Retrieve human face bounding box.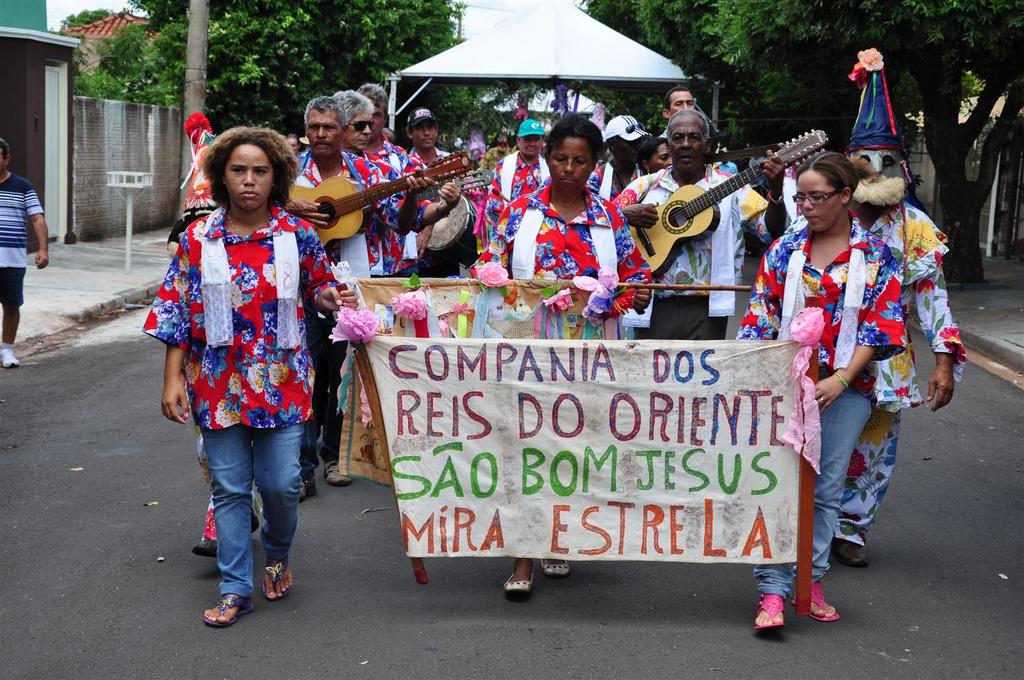
Bounding box: locate(305, 109, 341, 155).
